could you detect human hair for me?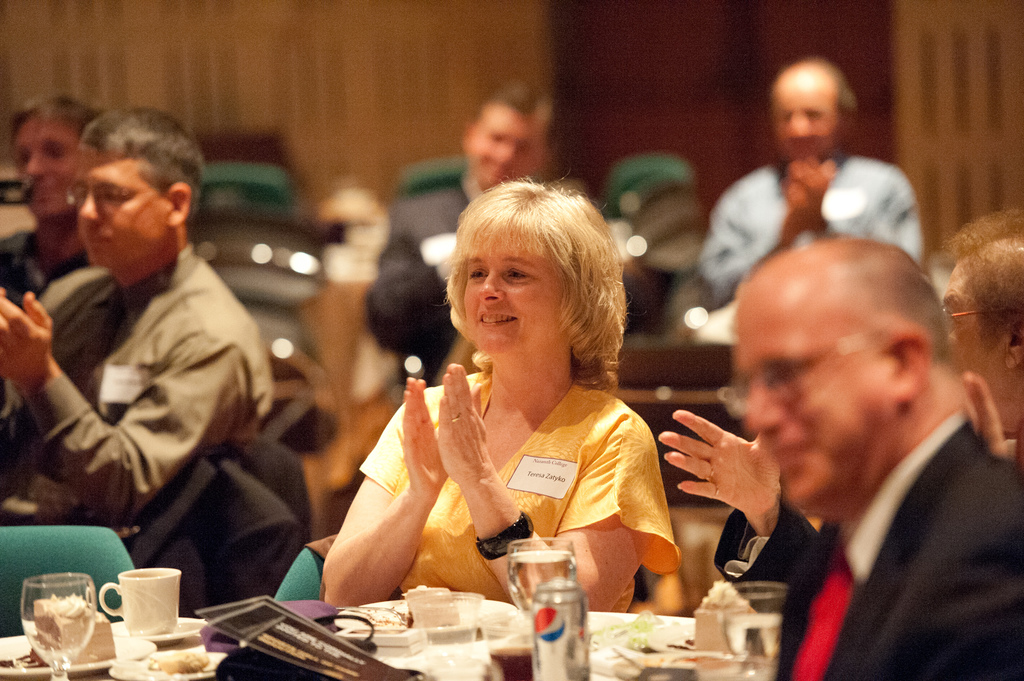
Detection result: BBox(475, 77, 551, 135).
